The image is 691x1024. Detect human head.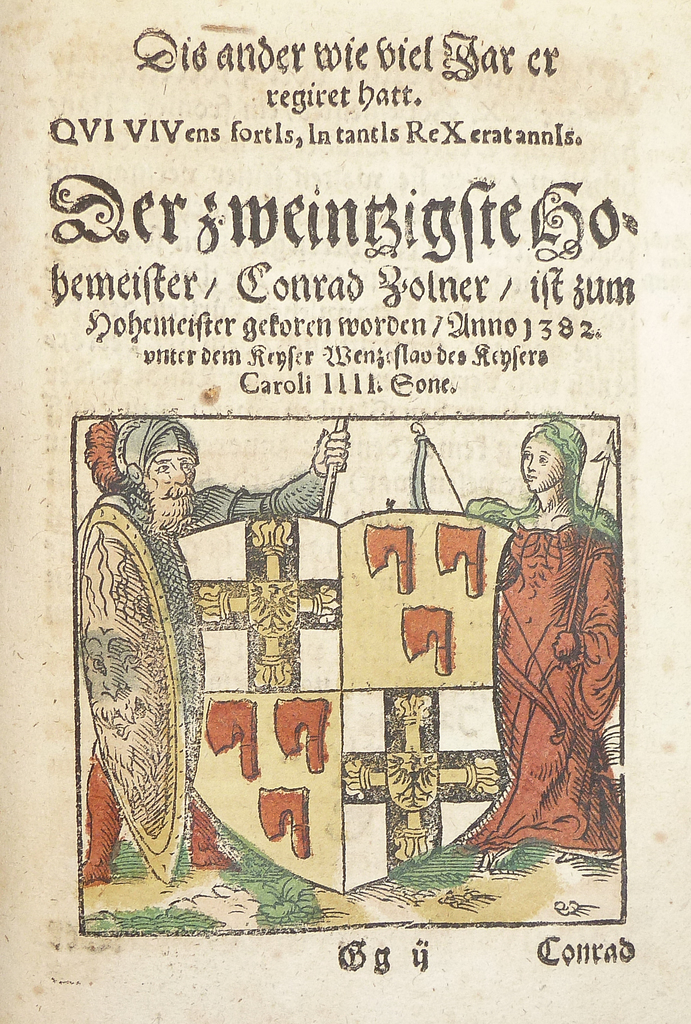
Detection: [458,380,617,838].
